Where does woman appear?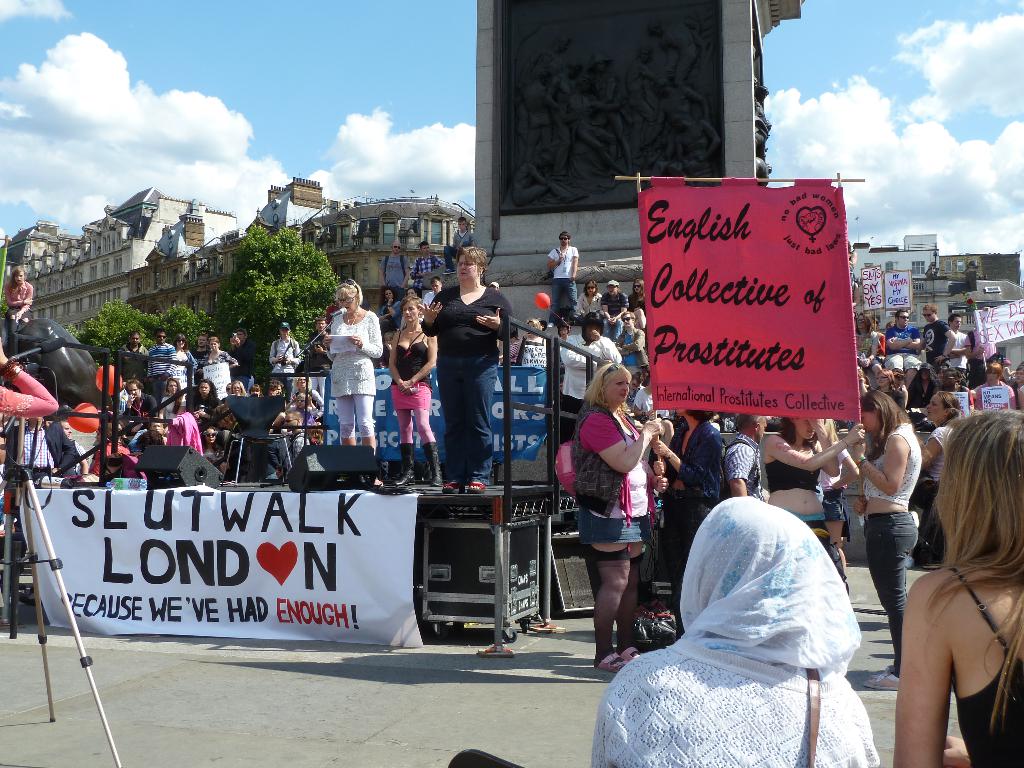
Appears at left=0, top=348, right=63, bottom=414.
